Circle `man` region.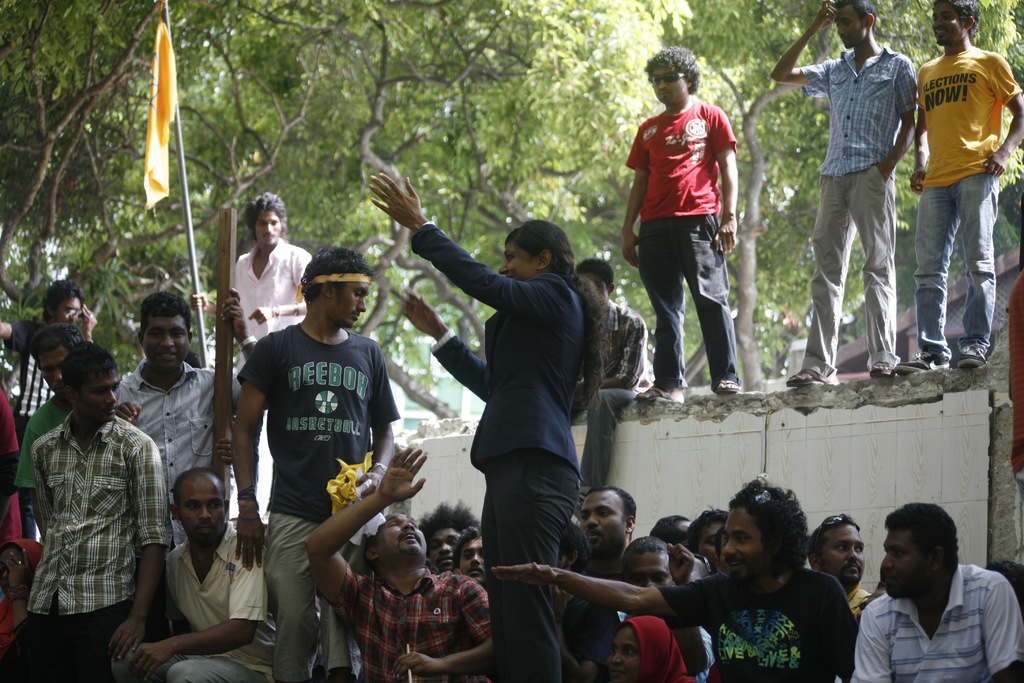
Region: 563, 516, 627, 682.
